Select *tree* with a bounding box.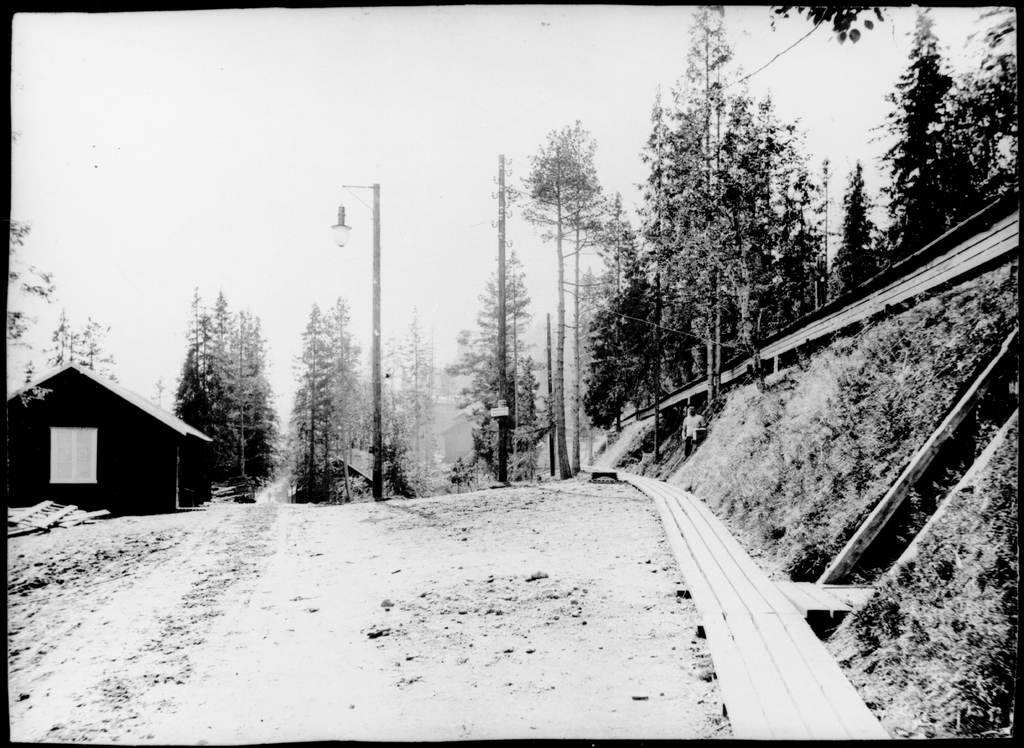
160:280:268:492.
